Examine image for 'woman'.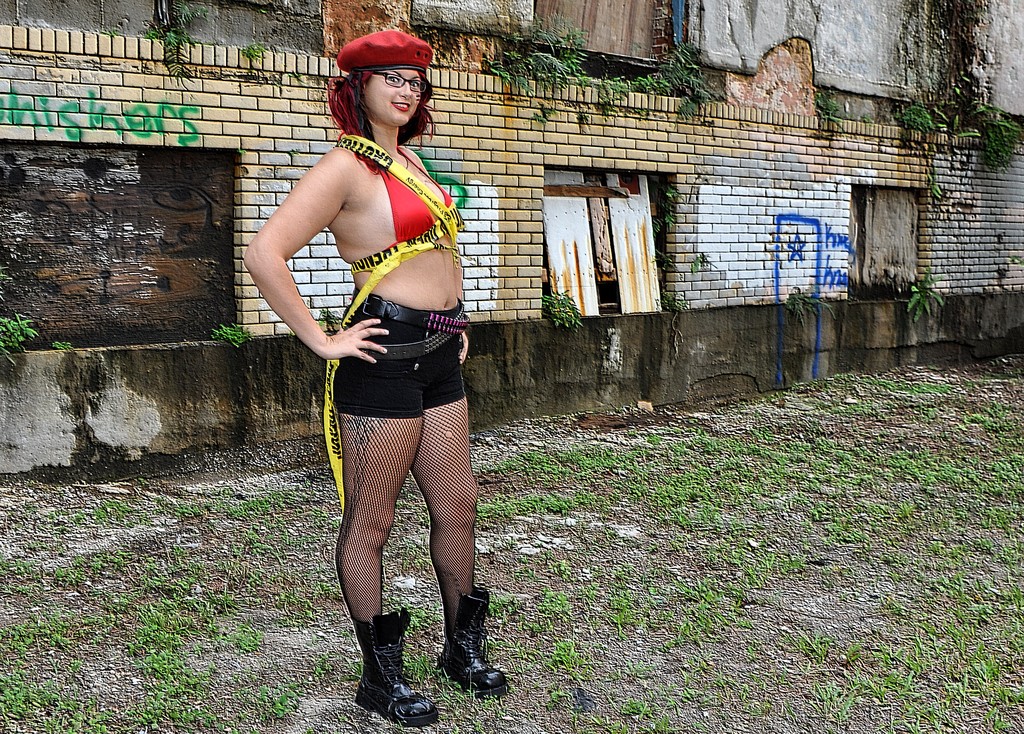
Examination result: left=238, top=28, right=510, bottom=728.
